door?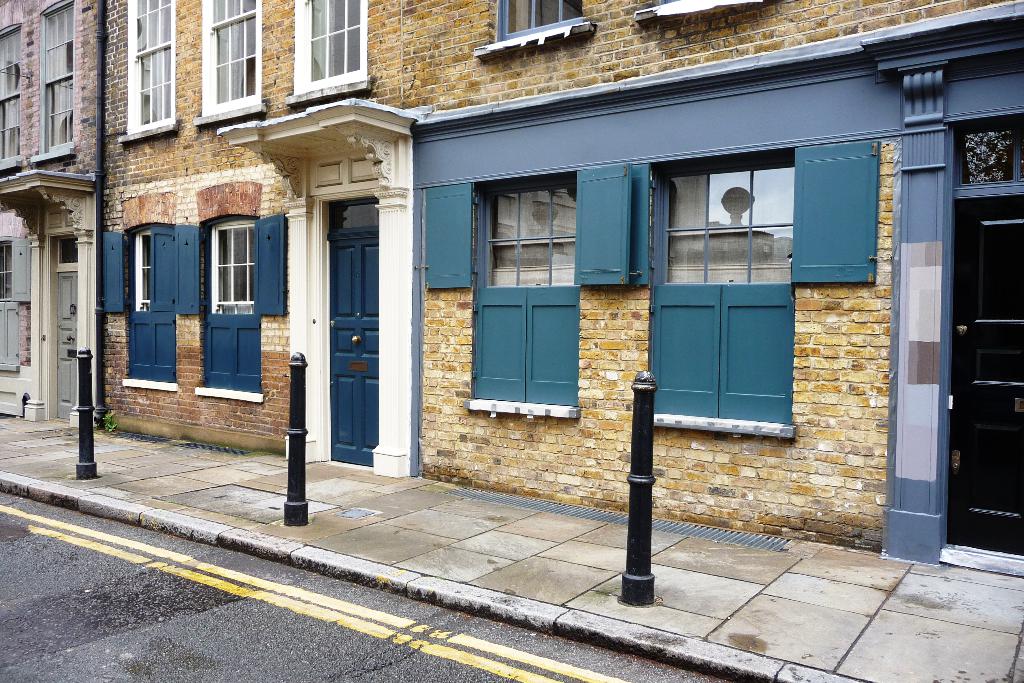
<box>948,194,1023,555</box>
